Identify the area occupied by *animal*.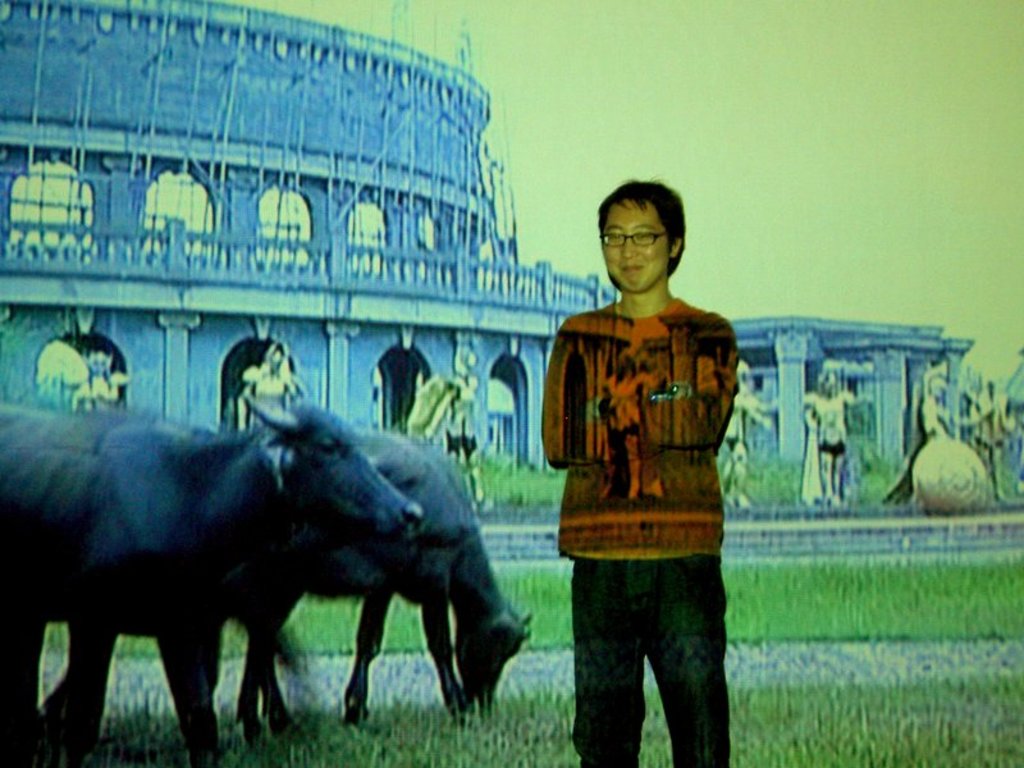
Area: bbox=(232, 421, 540, 721).
